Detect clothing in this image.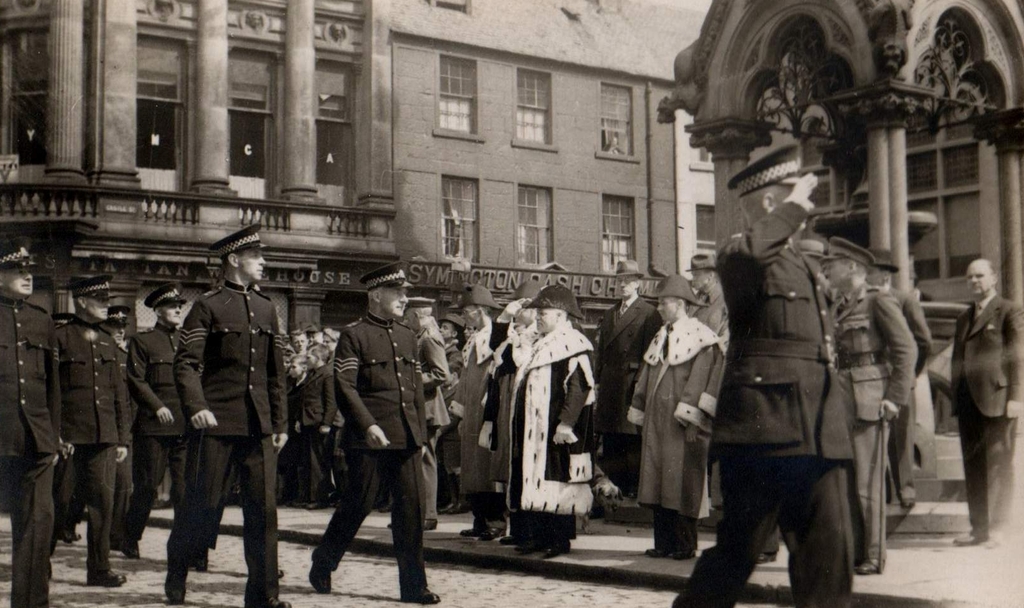
Detection: Rect(888, 287, 932, 498).
